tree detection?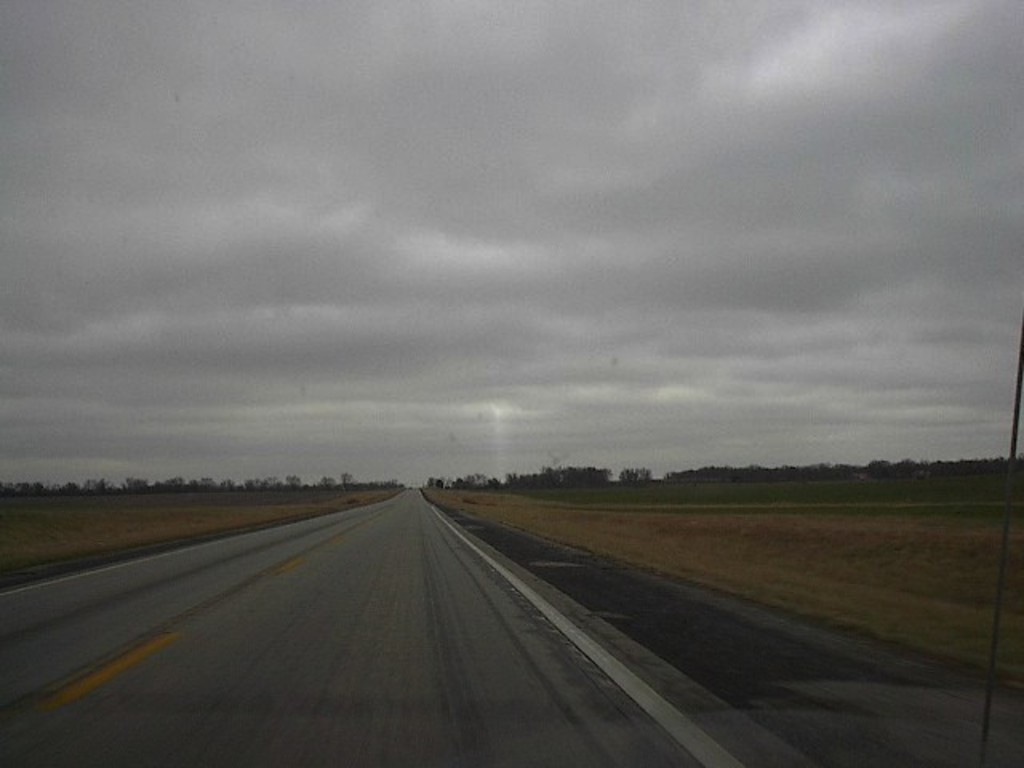
{"x1": 336, "y1": 464, "x2": 355, "y2": 496}
